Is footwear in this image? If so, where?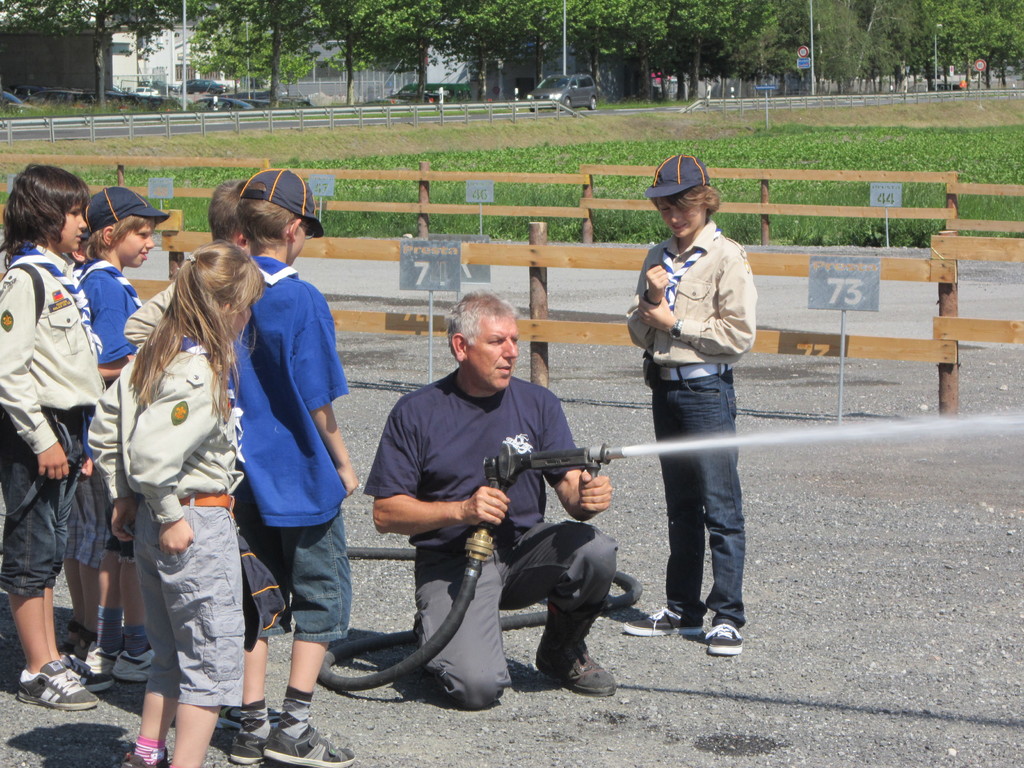
Yes, at 54,646,111,694.
